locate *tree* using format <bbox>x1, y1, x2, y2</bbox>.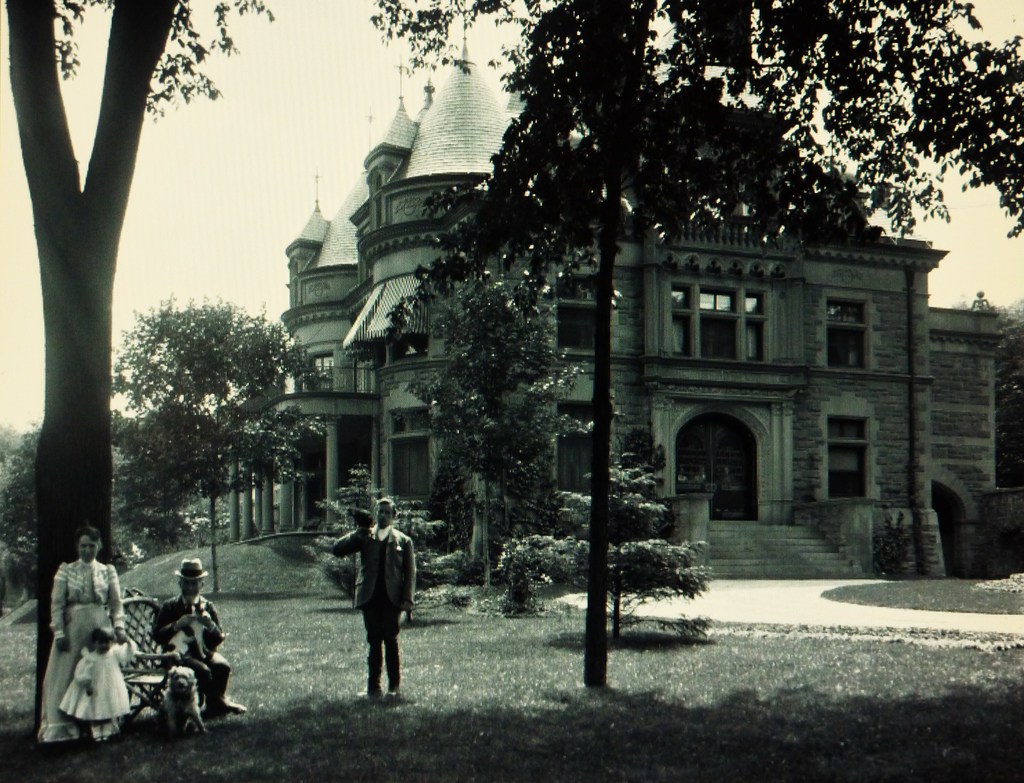
<bbox>0, 426, 136, 597</bbox>.
